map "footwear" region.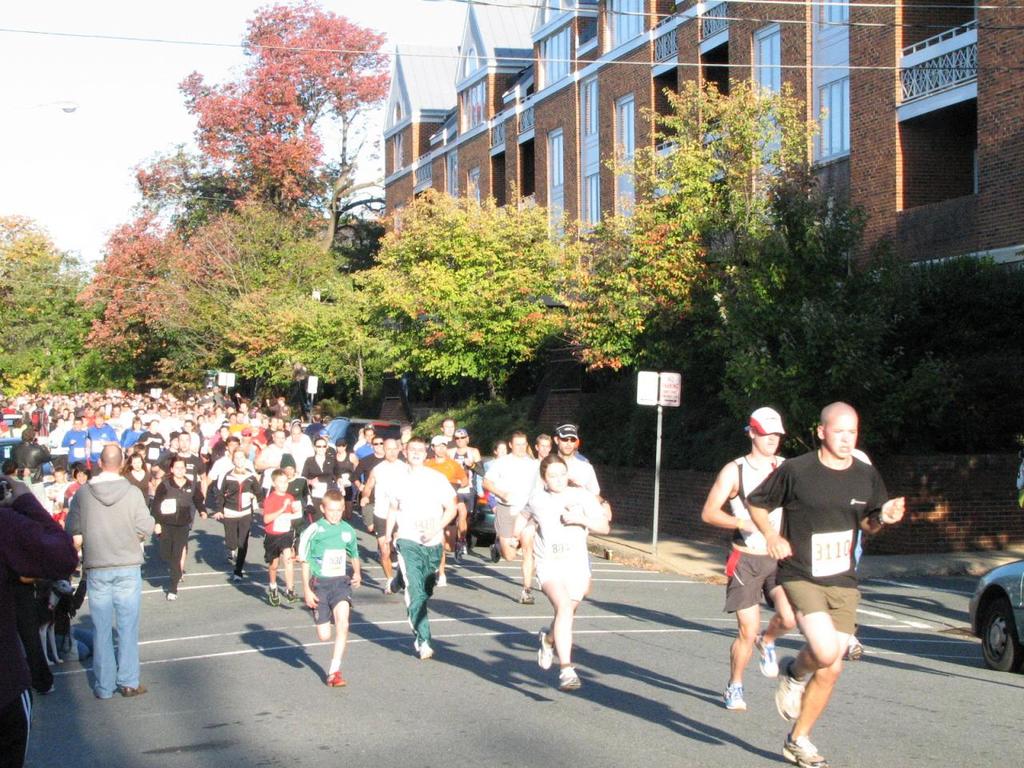
Mapped to pyautogui.locateOnScreen(286, 544, 298, 562).
